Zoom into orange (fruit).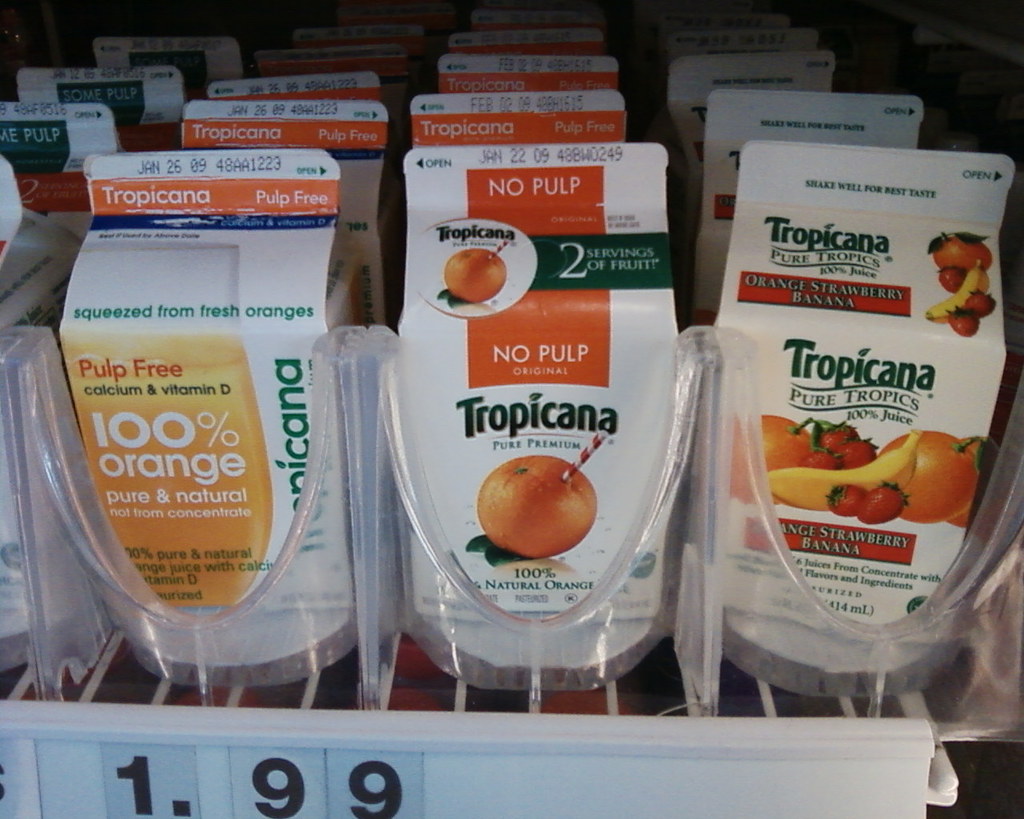
Zoom target: Rect(438, 250, 518, 302).
